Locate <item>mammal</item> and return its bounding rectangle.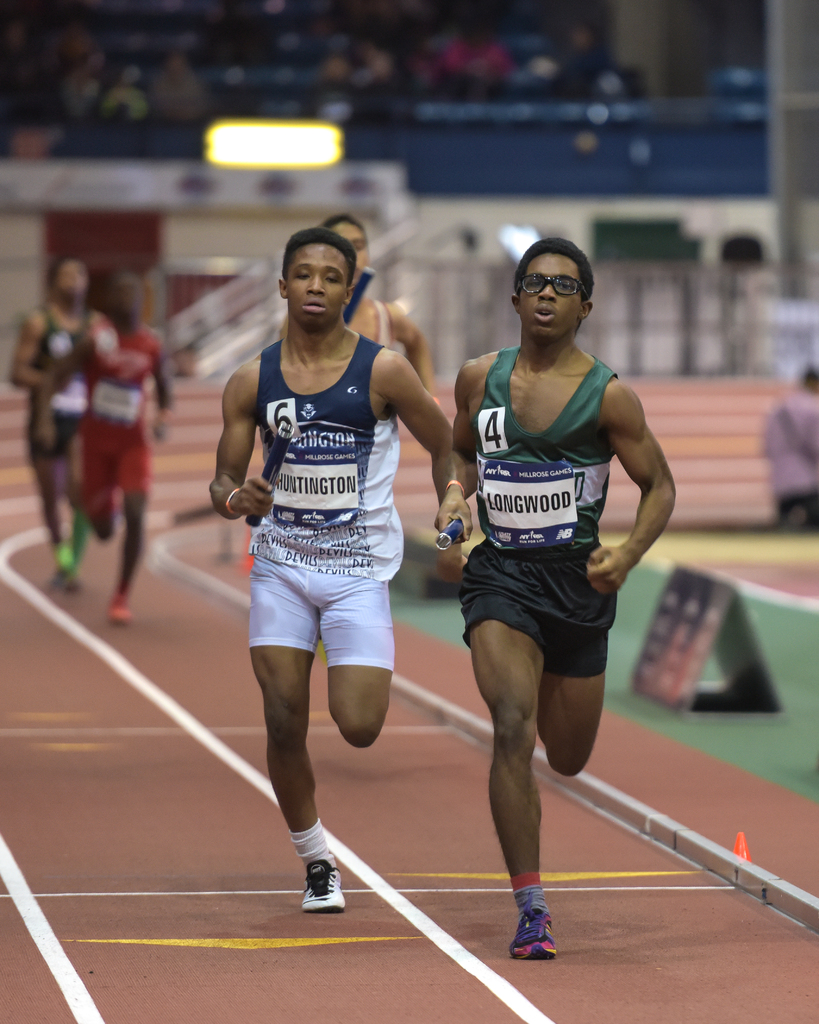
15,259,99,592.
